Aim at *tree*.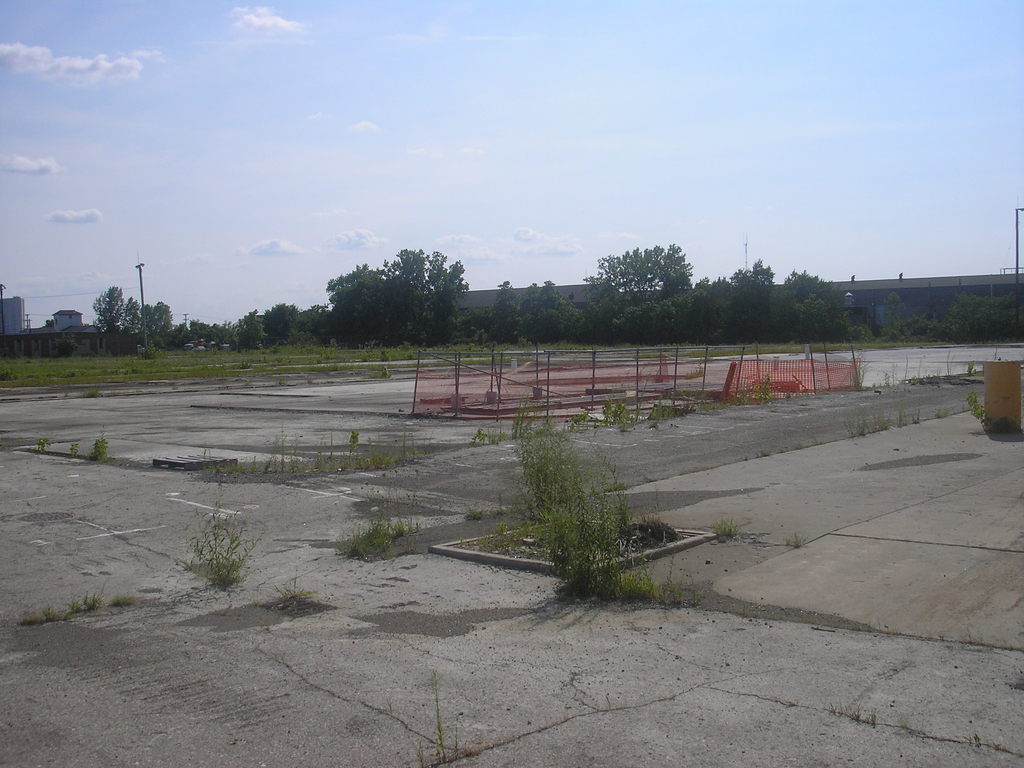
Aimed at region(722, 248, 776, 348).
